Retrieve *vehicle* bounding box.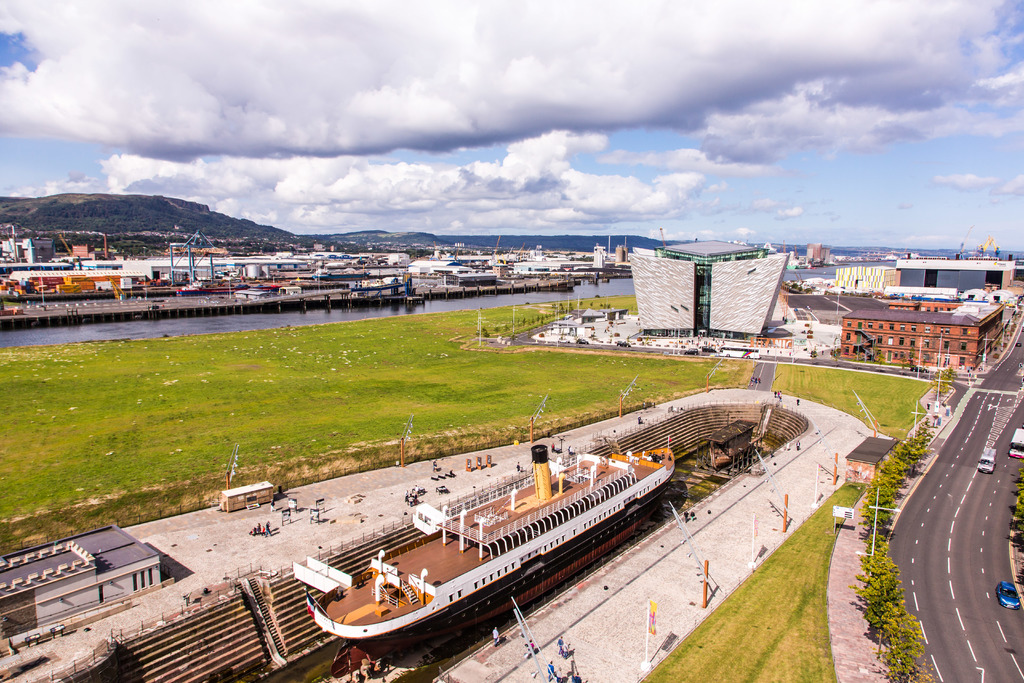
Bounding box: box(1005, 429, 1023, 456).
